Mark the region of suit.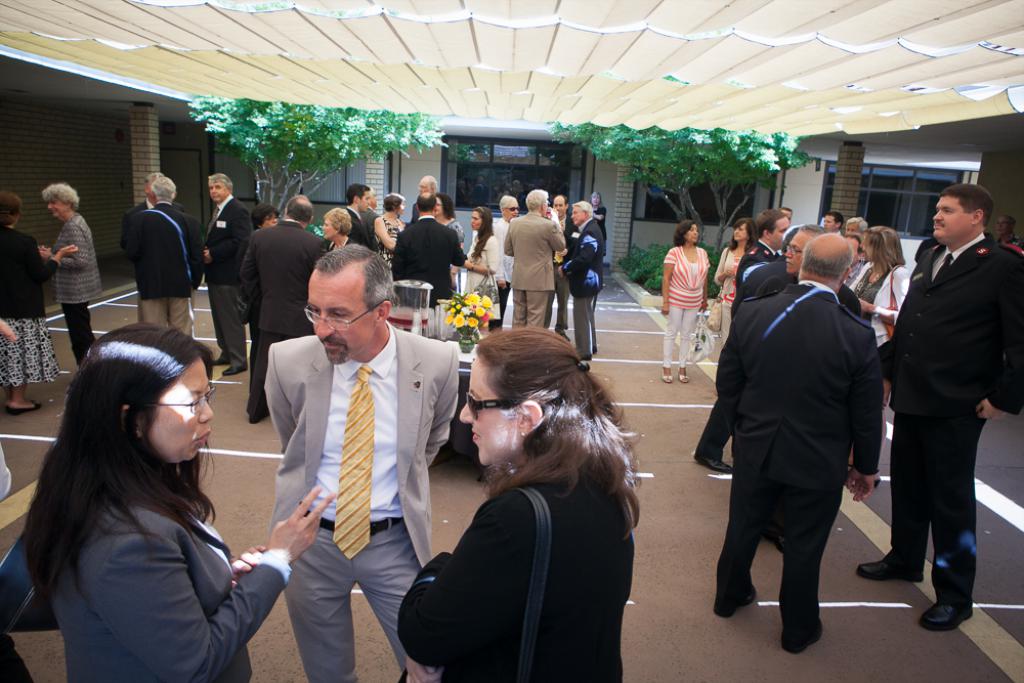
Region: 562:220:609:354.
